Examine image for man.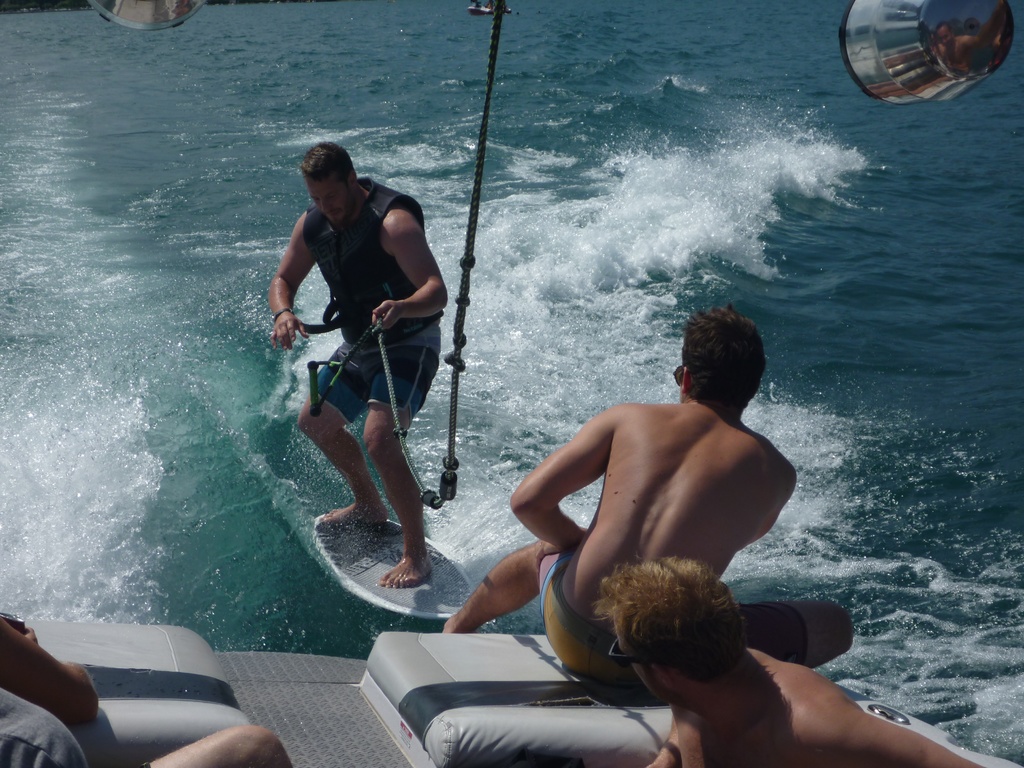
Examination result: <region>502, 312, 812, 689</region>.
